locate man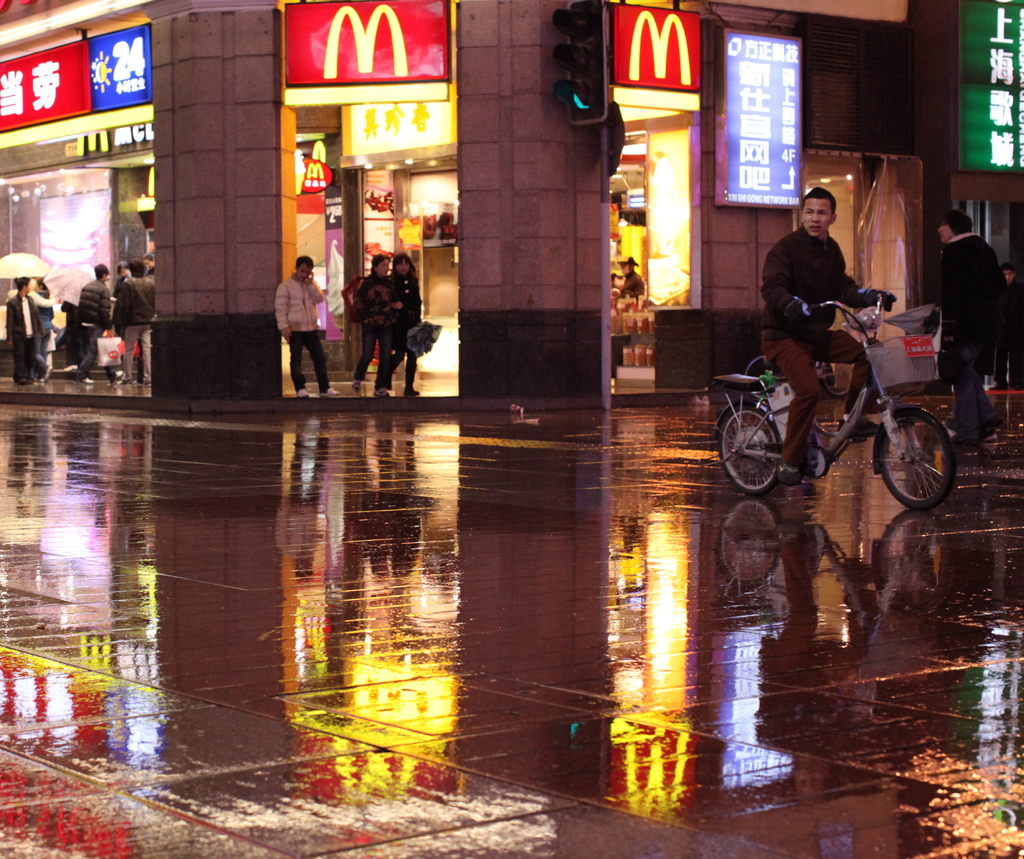
Rect(36, 275, 52, 372)
